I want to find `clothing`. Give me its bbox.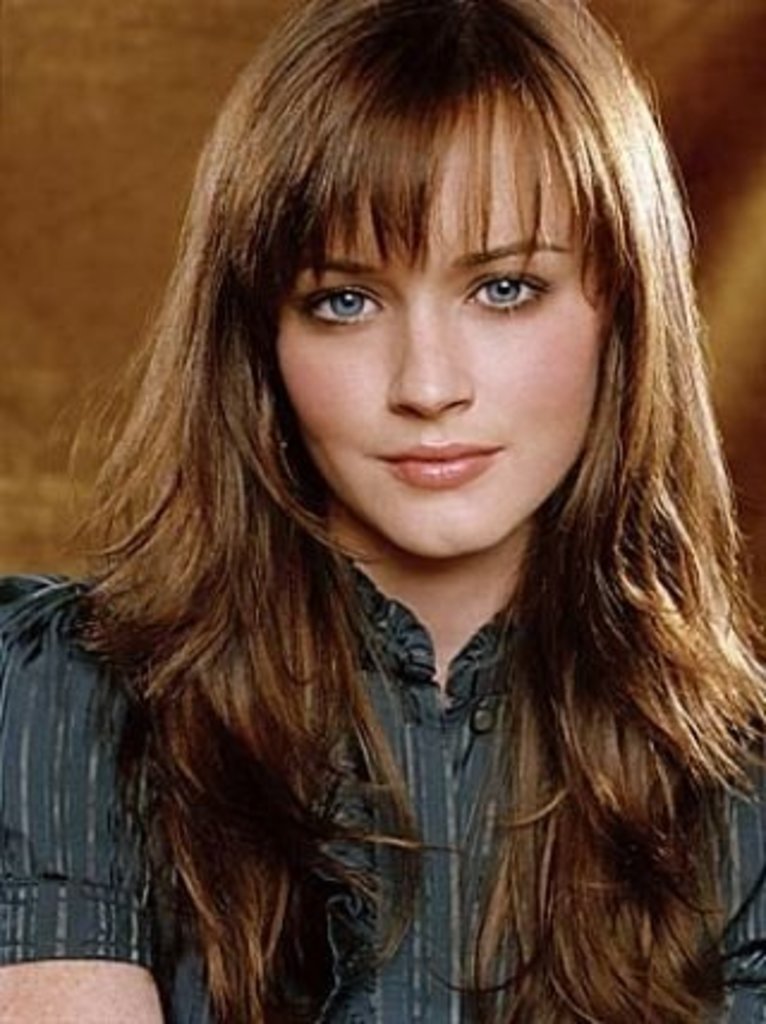
BBox(50, 500, 646, 1017).
